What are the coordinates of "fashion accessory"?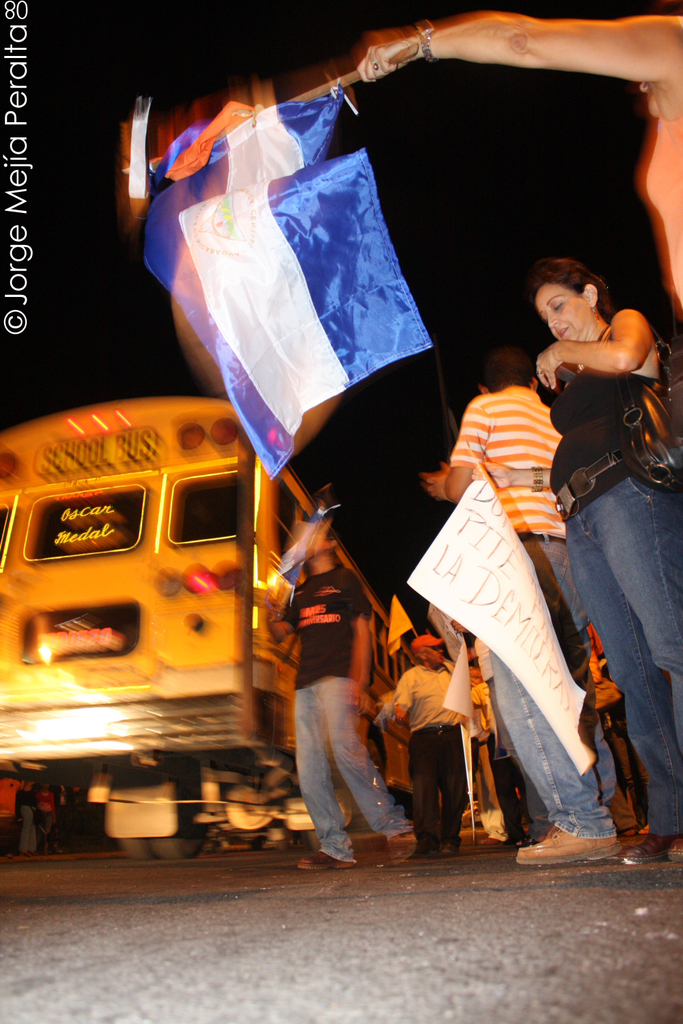
l=414, t=633, r=446, b=651.
